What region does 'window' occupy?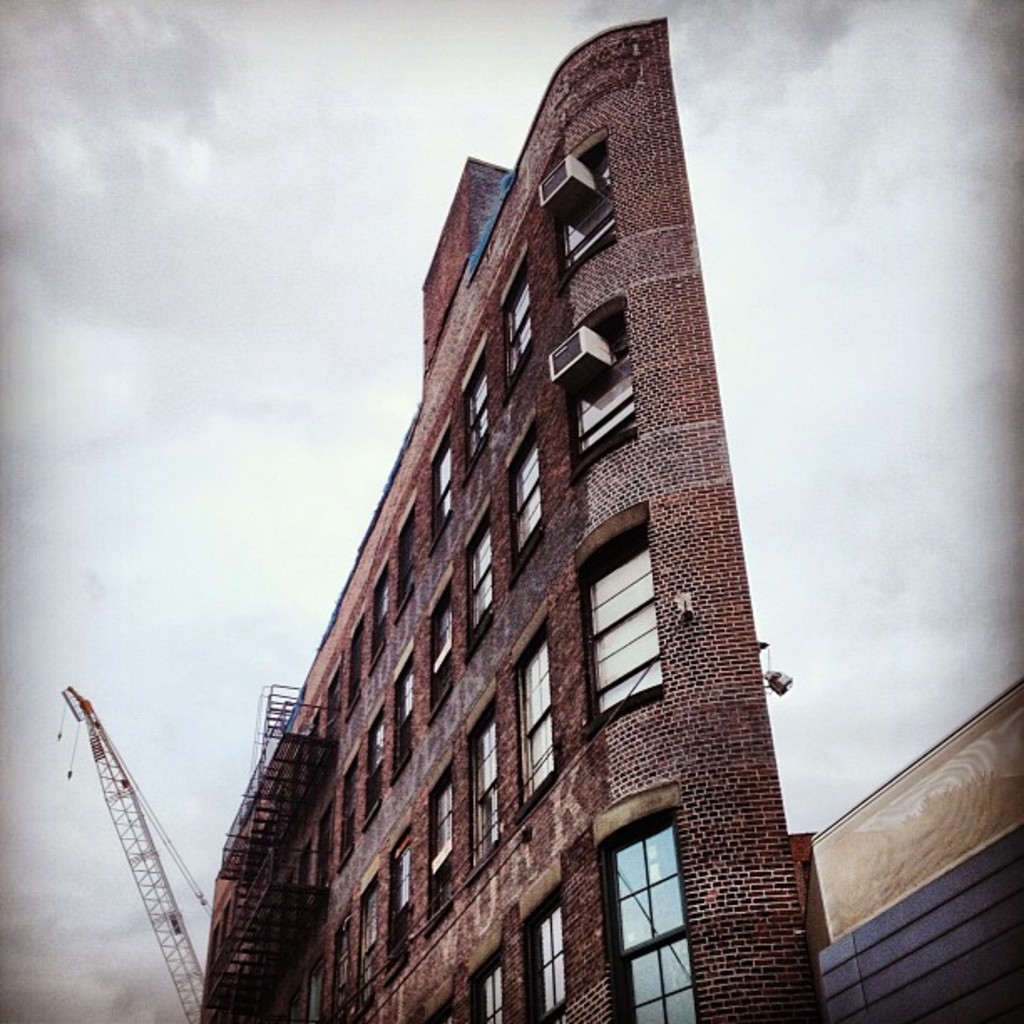
l=522, t=880, r=569, b=1022.
